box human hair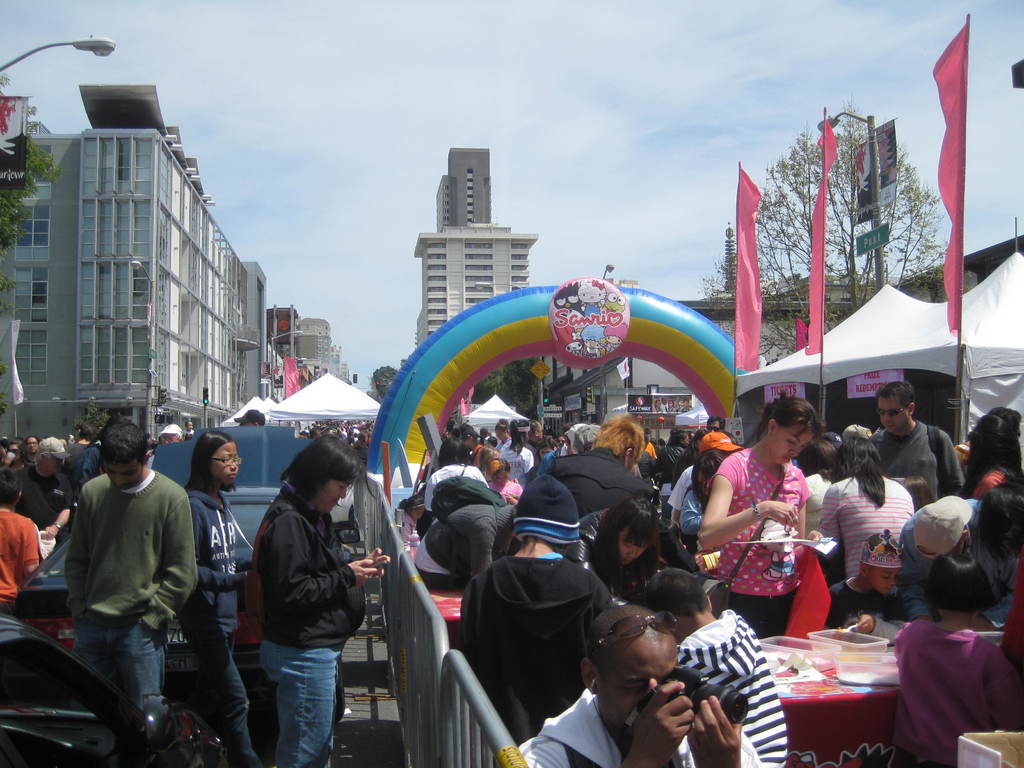
bbox(968, 482, 1023, 561)
